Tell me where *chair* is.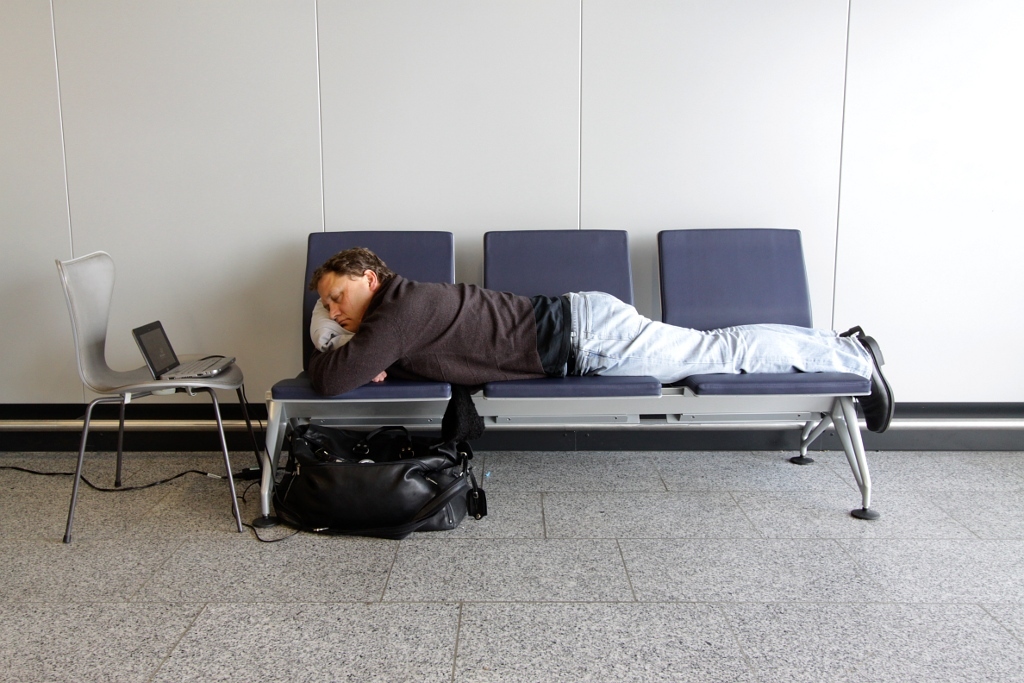
*chair* is at pyautogui.locateOnScreen(481, 227, 667, 421).
